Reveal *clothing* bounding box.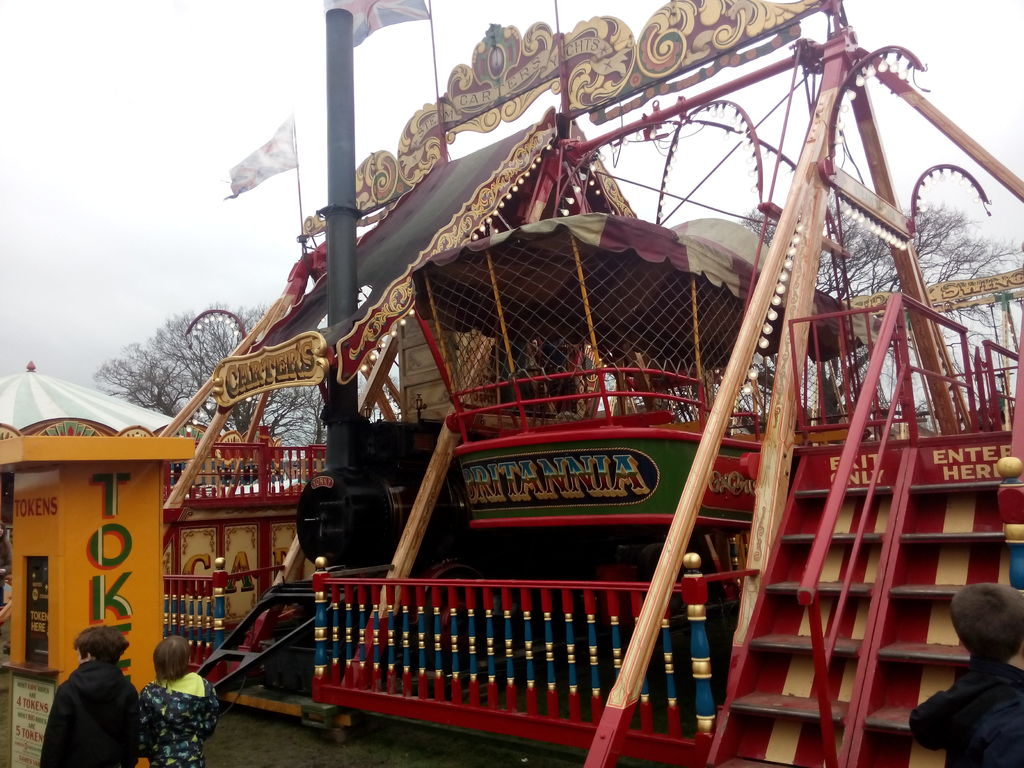
Revealed: <region>129, 674, 221, 764</region>.
